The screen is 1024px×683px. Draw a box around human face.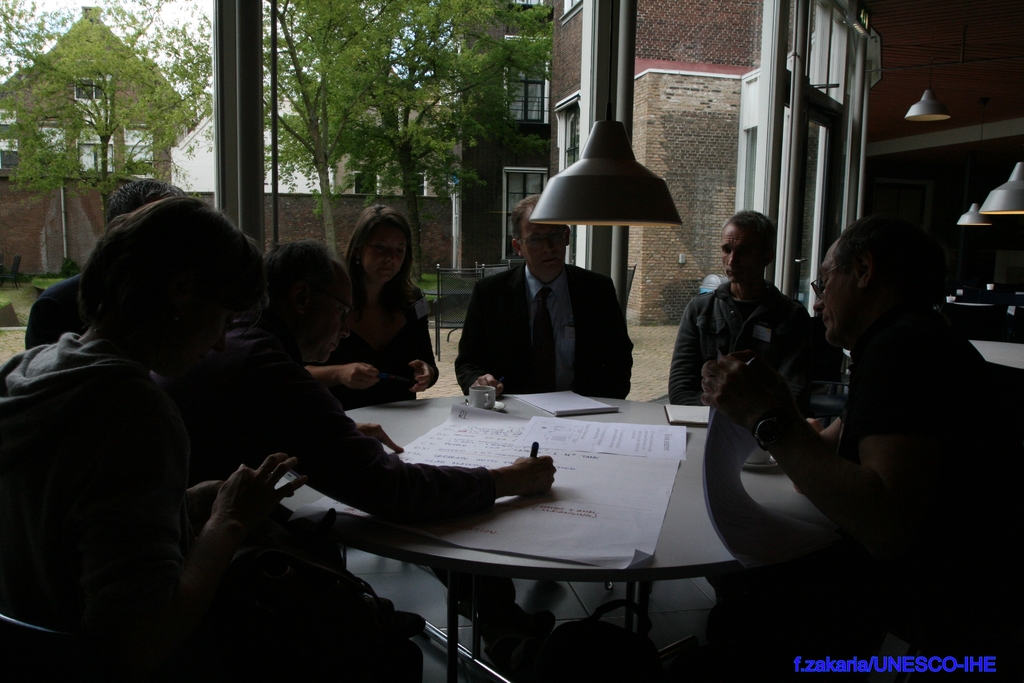
<box>361,225,407,283</box>.
